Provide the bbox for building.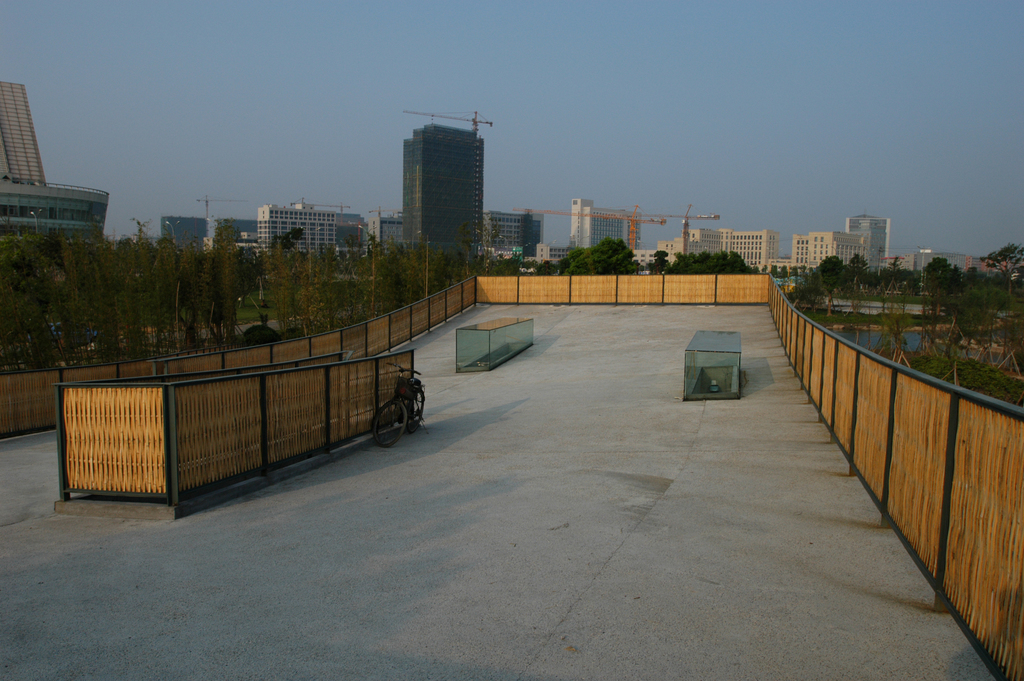
BBox(845, 211, 892, 259).
